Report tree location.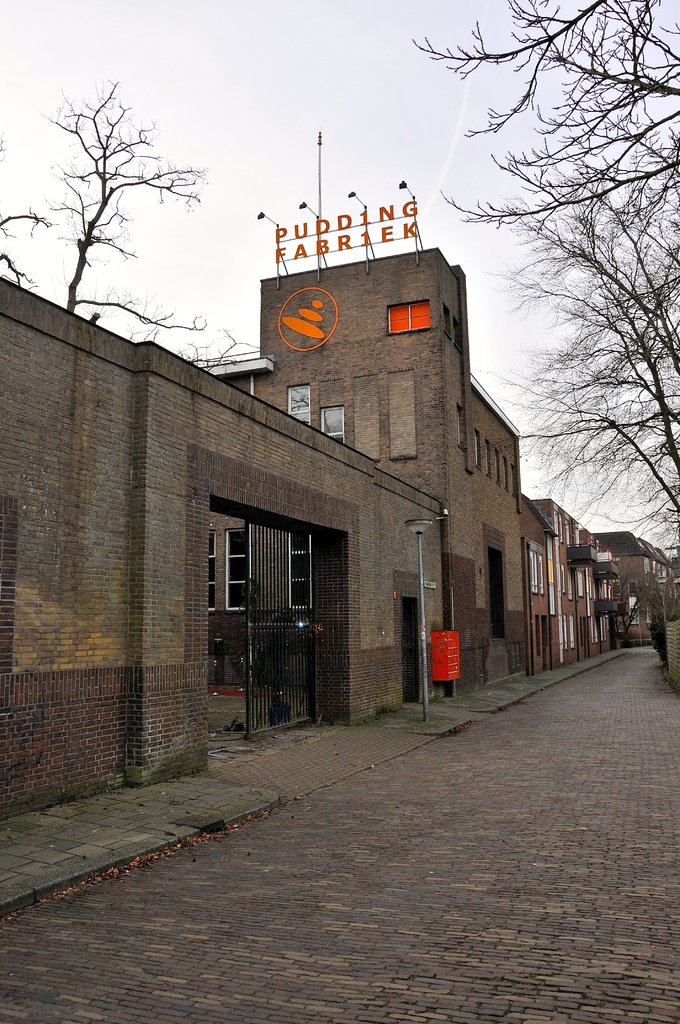
Report: crop(412, 0, 679, 561).
